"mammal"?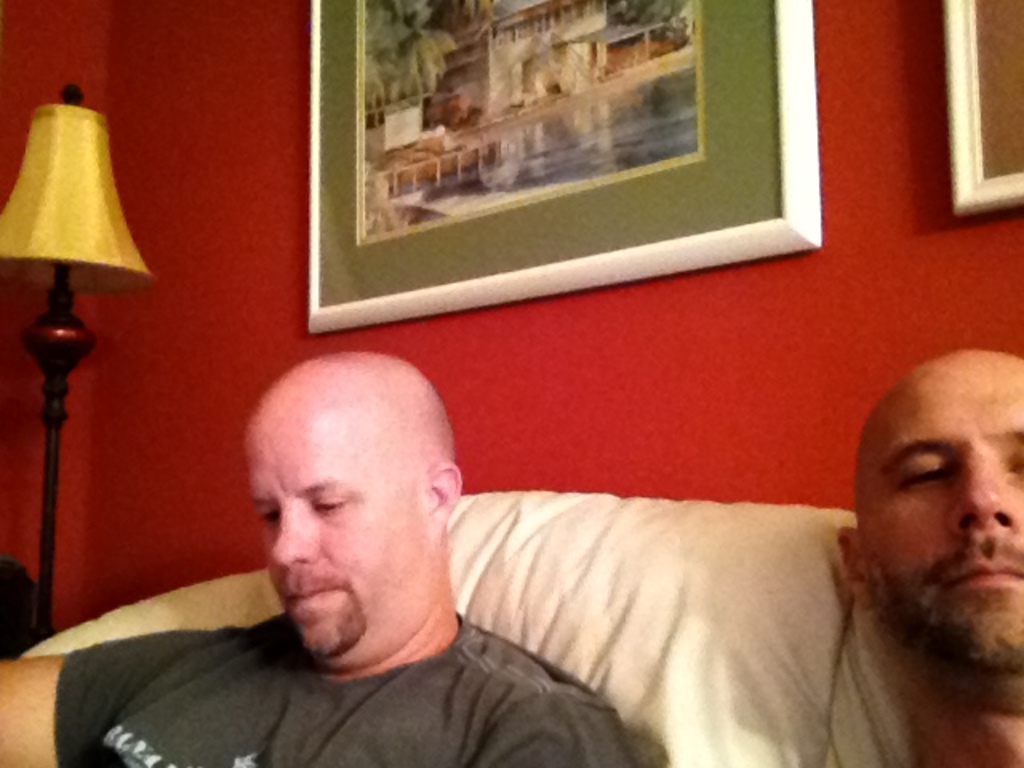
bbox=[834, 349, 1022, 766]
